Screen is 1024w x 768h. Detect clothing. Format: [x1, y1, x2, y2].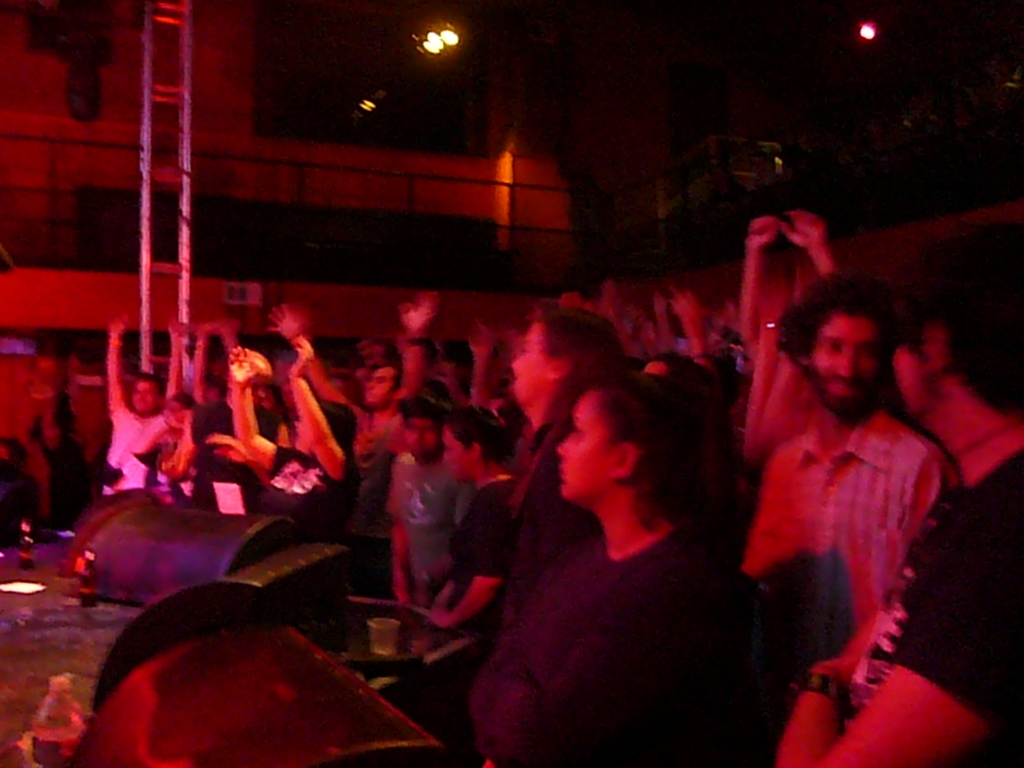
[739, 402, 951, 642].
